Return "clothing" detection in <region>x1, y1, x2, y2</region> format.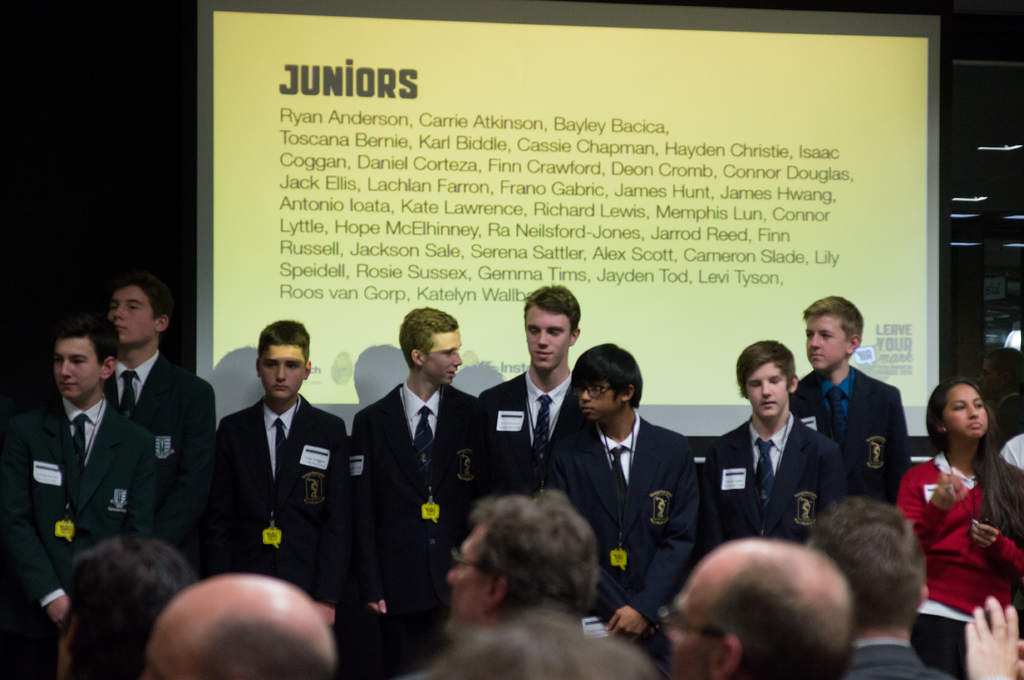
<region>101, 344, 219, 537</region>.
